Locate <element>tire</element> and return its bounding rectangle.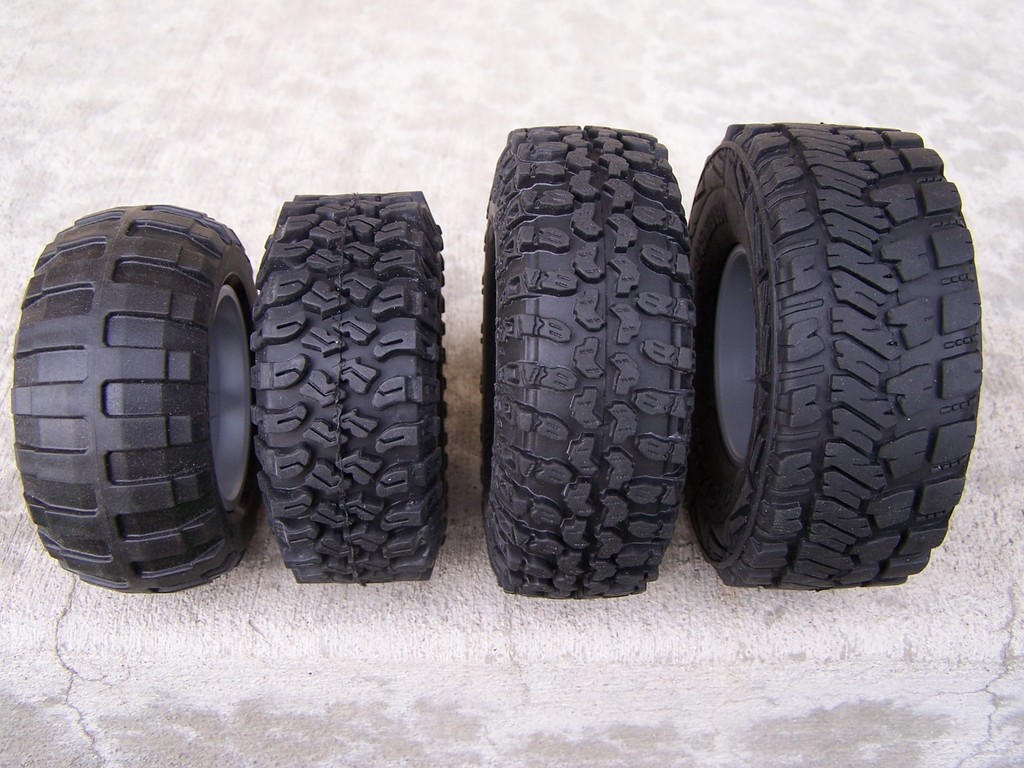
{"left": 10, "top": 204, "right": 265, "bottom": 594}.
